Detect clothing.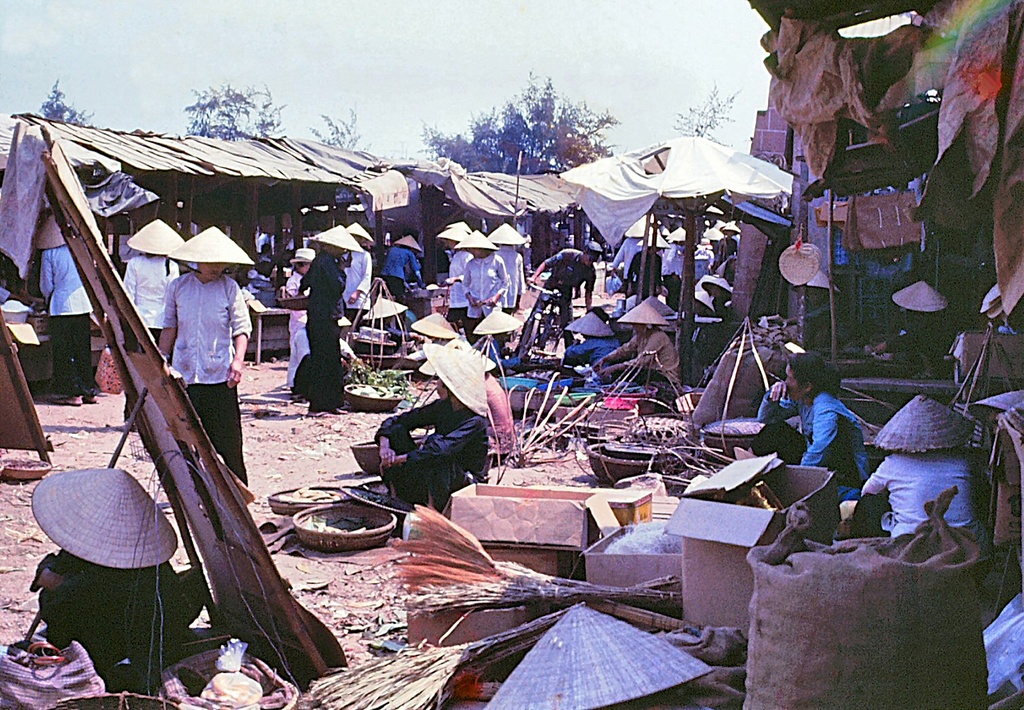
Detected at {"left": 39, "top": 247, "right": 93, "bottom": 391}.
